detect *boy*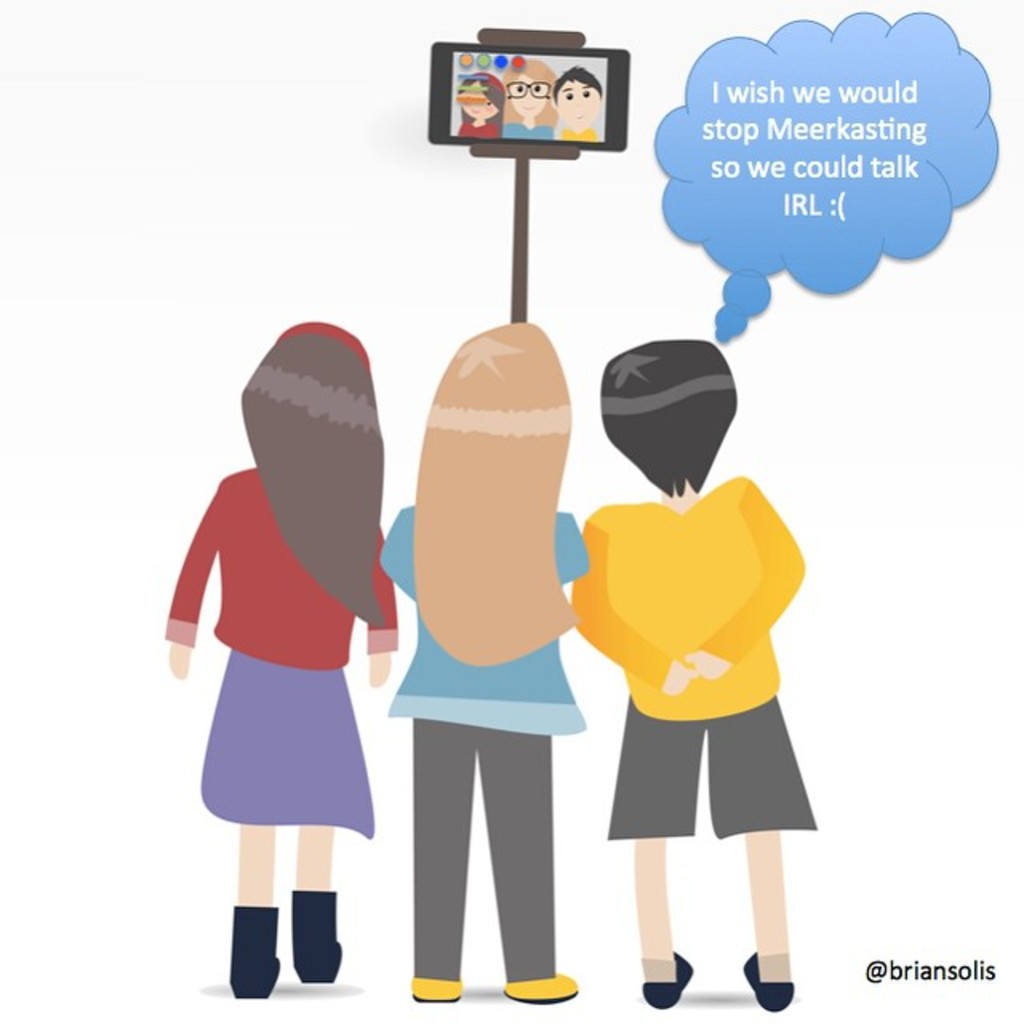
Rect(562, 330, 808, 1018)
